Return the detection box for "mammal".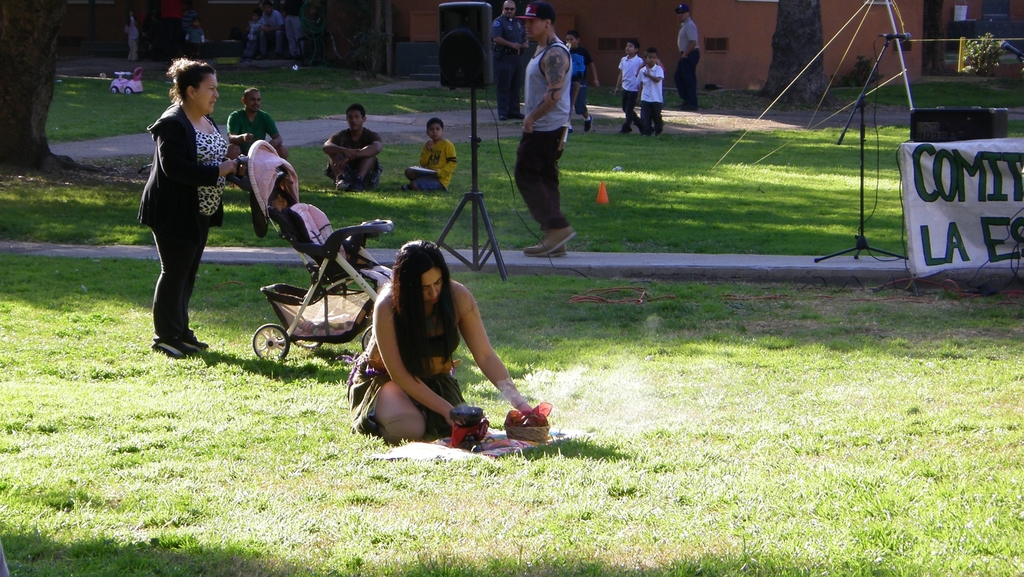
rect(638, 48, 663, 136).
